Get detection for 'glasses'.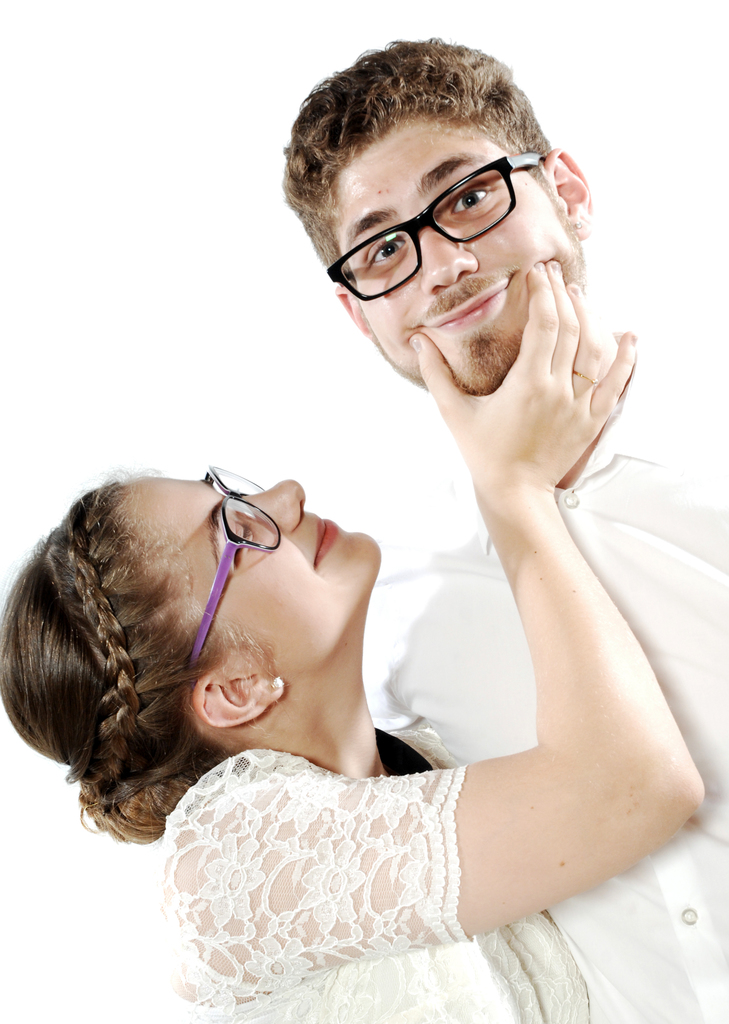
Detection: (left=195, top=461, right=284, bottom=684).
